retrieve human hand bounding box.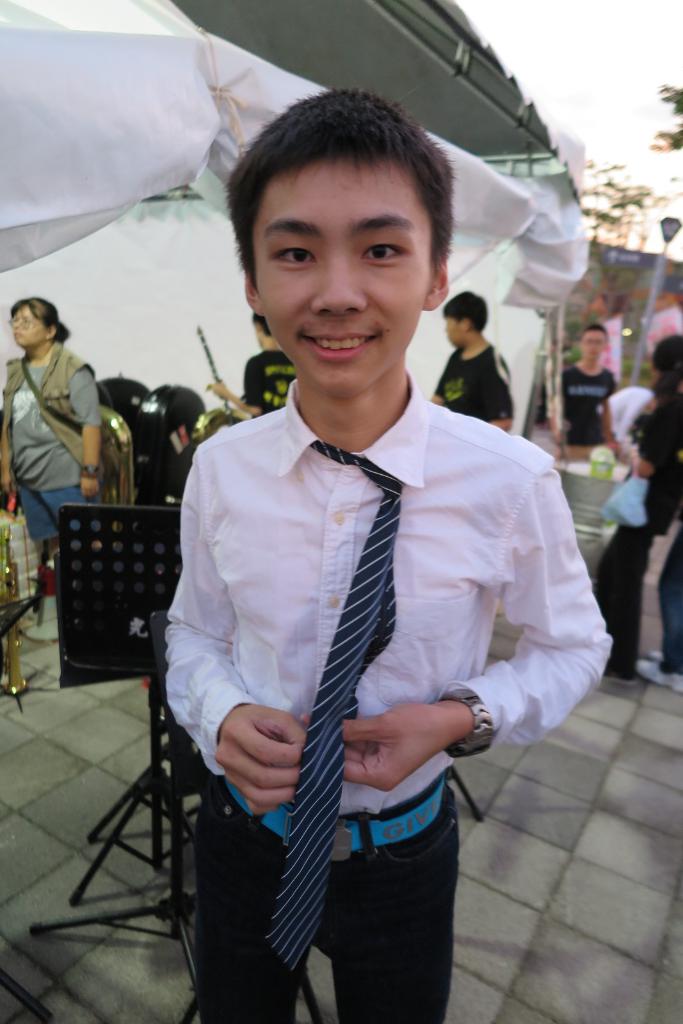
Bounding box: (left=295, top=699, right=454, bottom=796).
